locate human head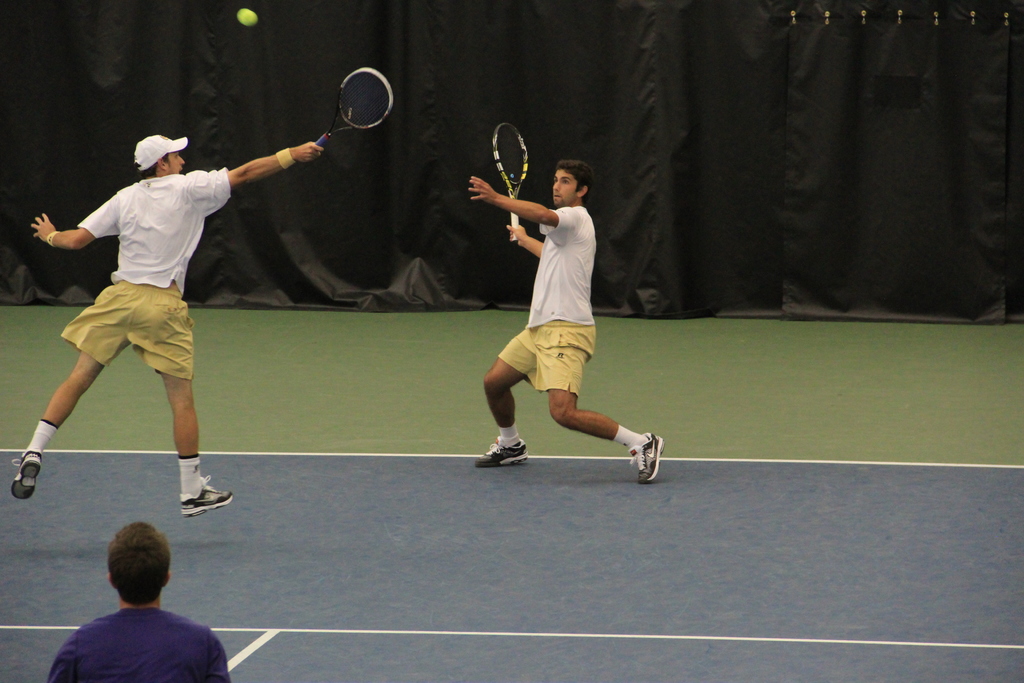
[105,521,173,609]
